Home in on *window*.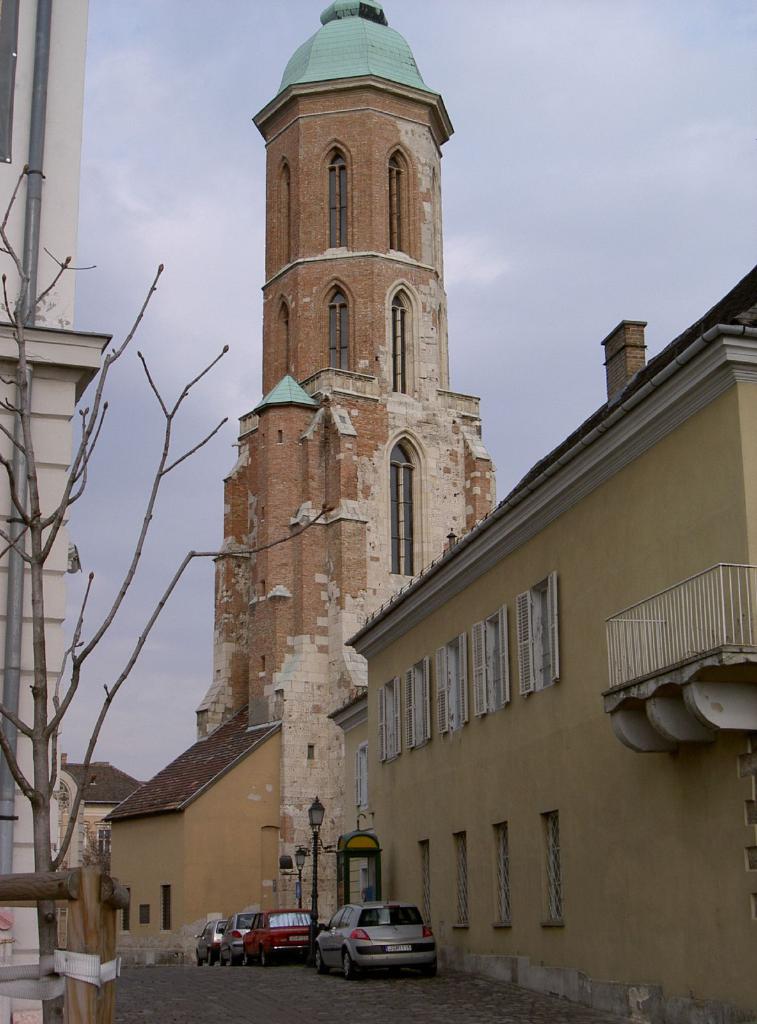
Homed in at <bbox>402, 665, 437, 751</bbox>.
